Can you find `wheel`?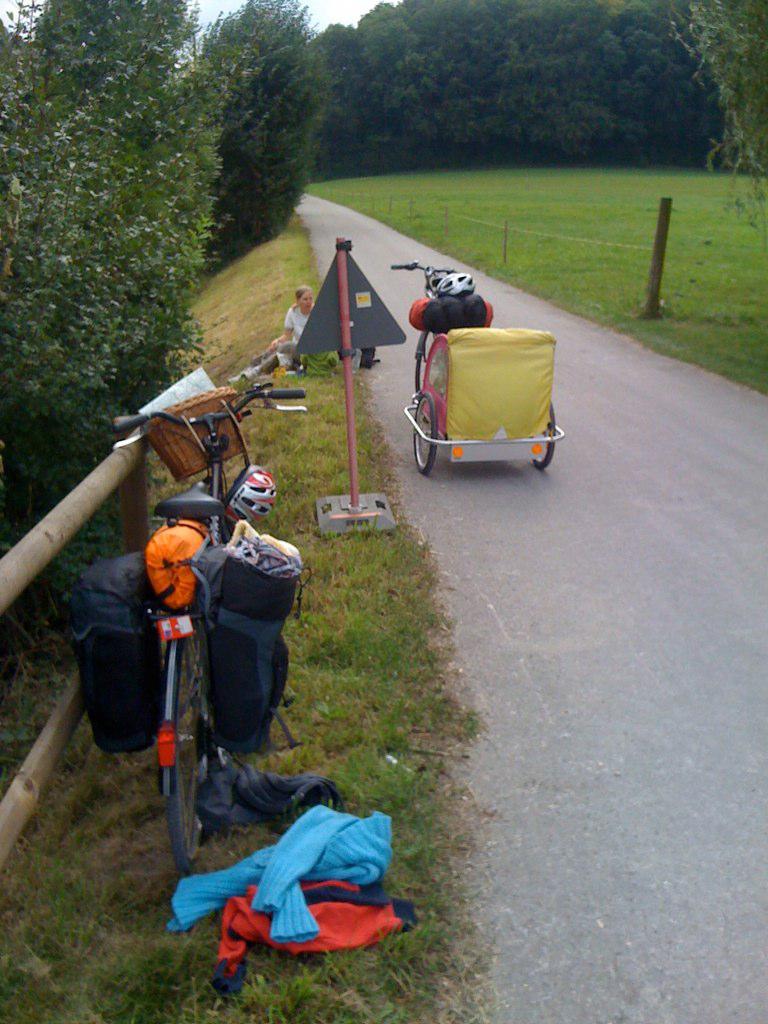
Yes, bounding box: 416:329:435:393.
